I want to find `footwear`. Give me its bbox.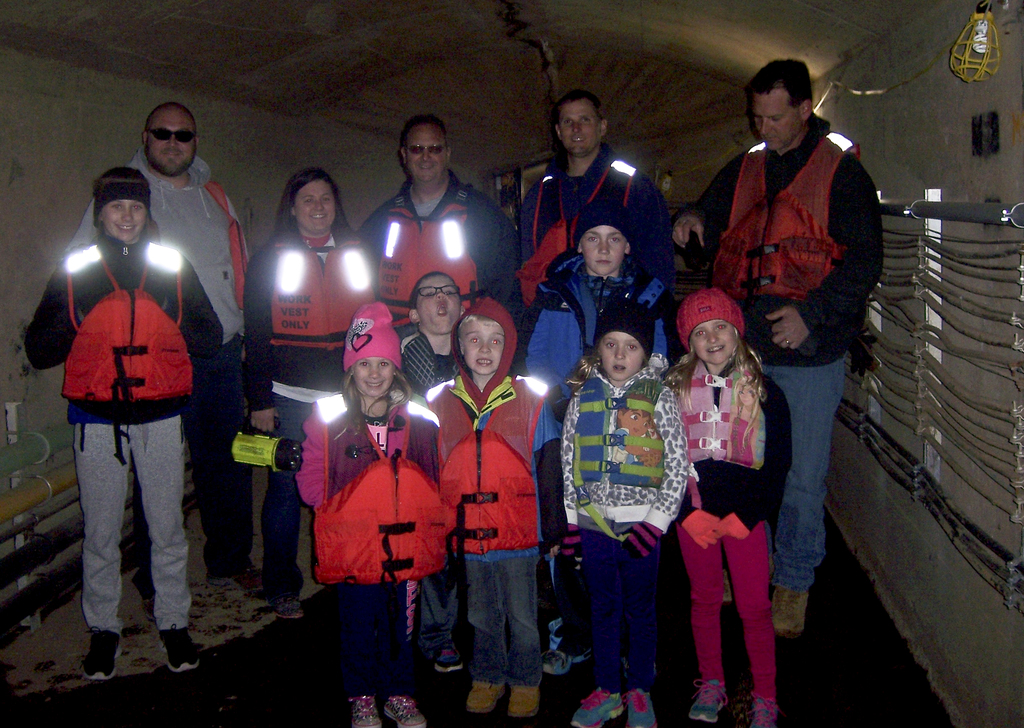
<region>689, 679, 723, 726</region>.
